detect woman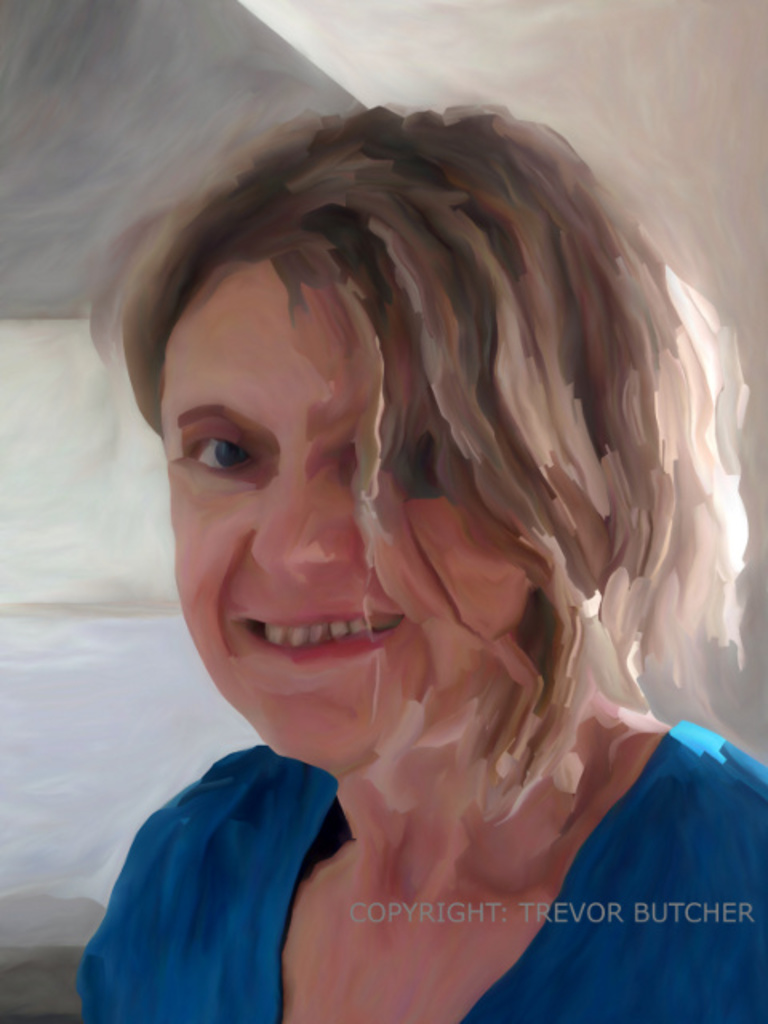
bbox(45, 56, 755, 995)
